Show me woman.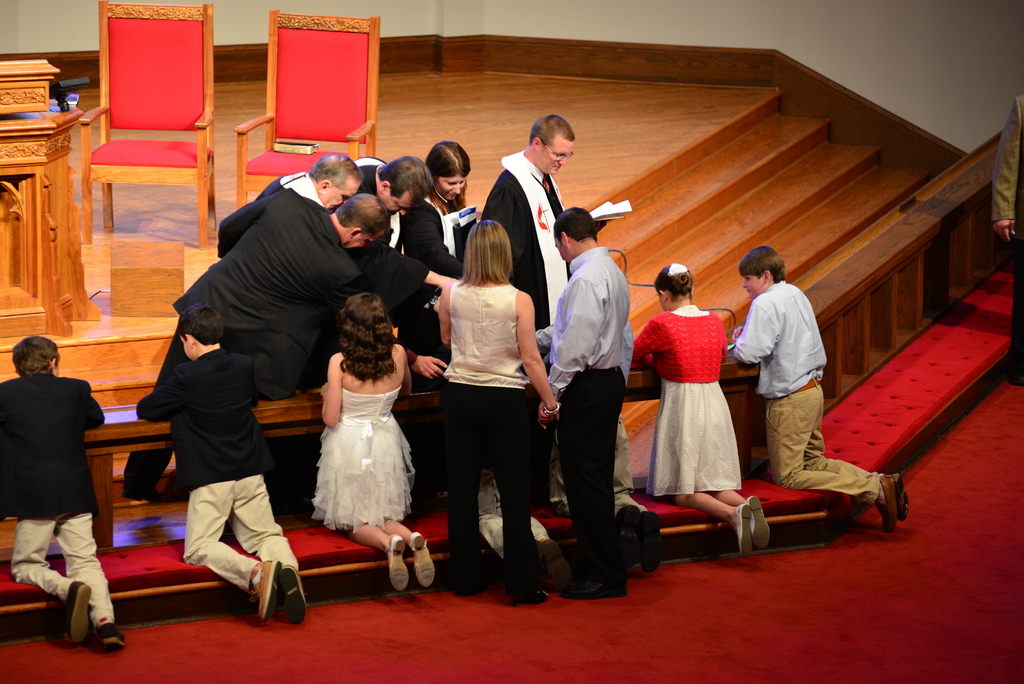
woman is here: bbox=[437, 220, 558, 608].
